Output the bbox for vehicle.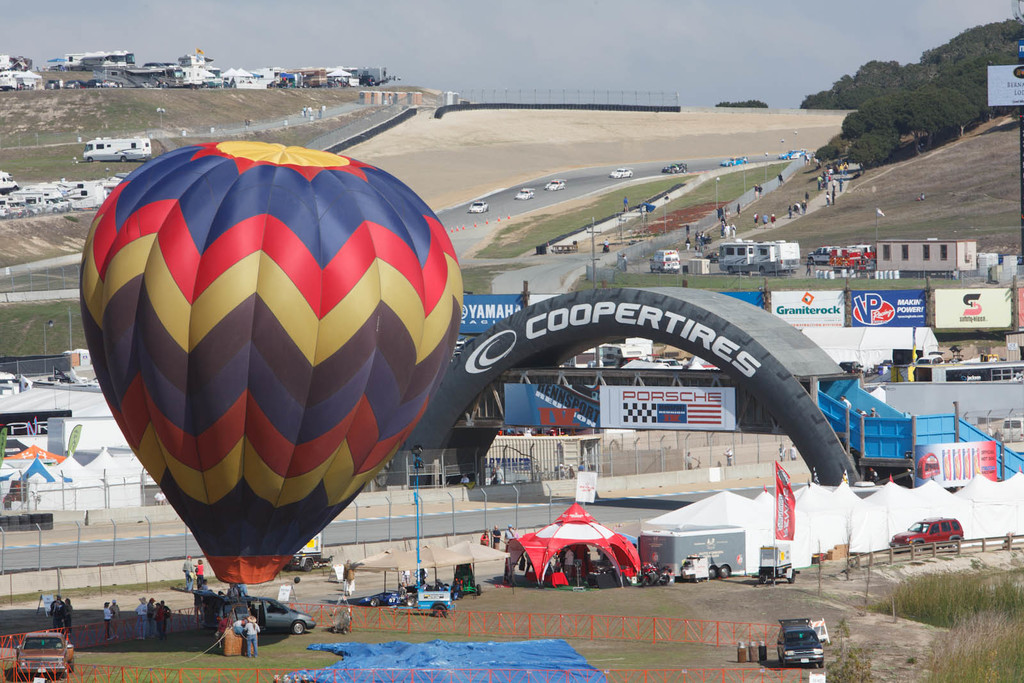
[x1=513, y1=186, x2=534, y2=200].
